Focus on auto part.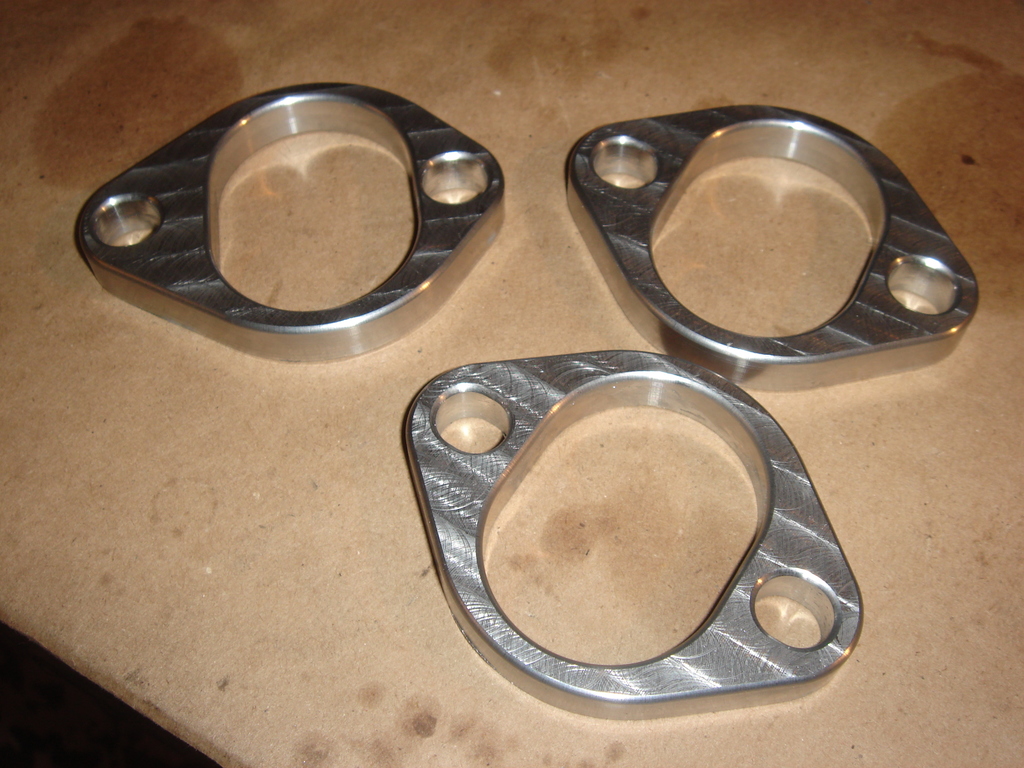
Focused at {"left": 380, "top": 347, "right": 892, "bottom": 721}.
